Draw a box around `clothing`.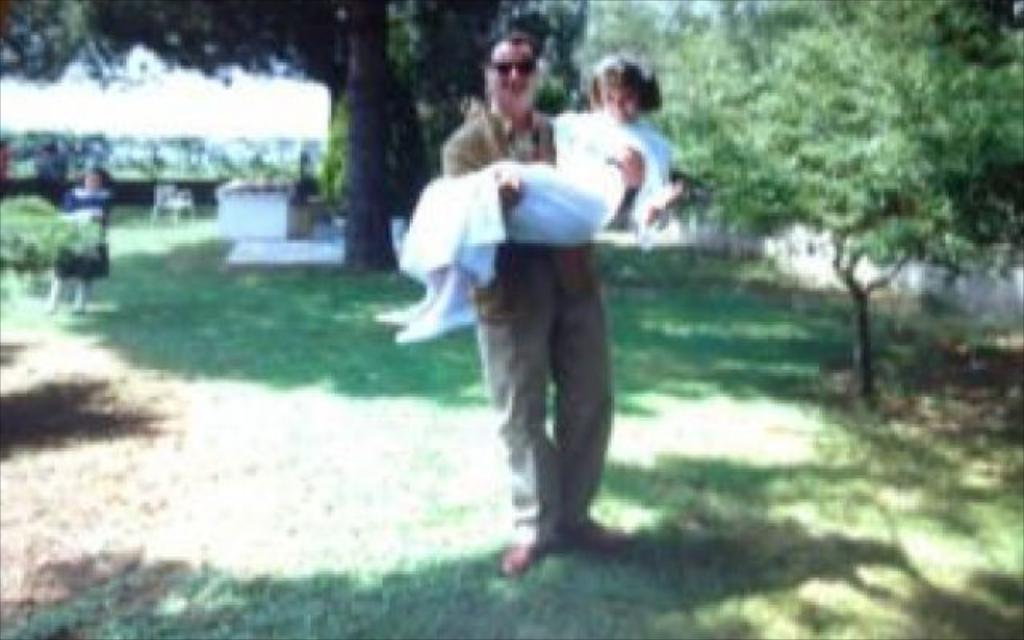
box=[435, 104, 613, 554].
